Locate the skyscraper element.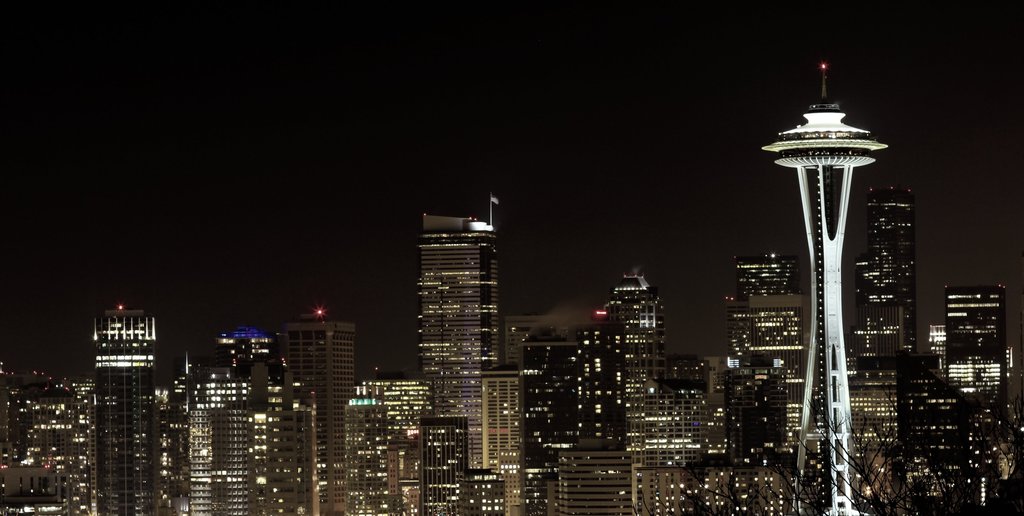
Element bbox: select_region(96, 303, 156, 515).
